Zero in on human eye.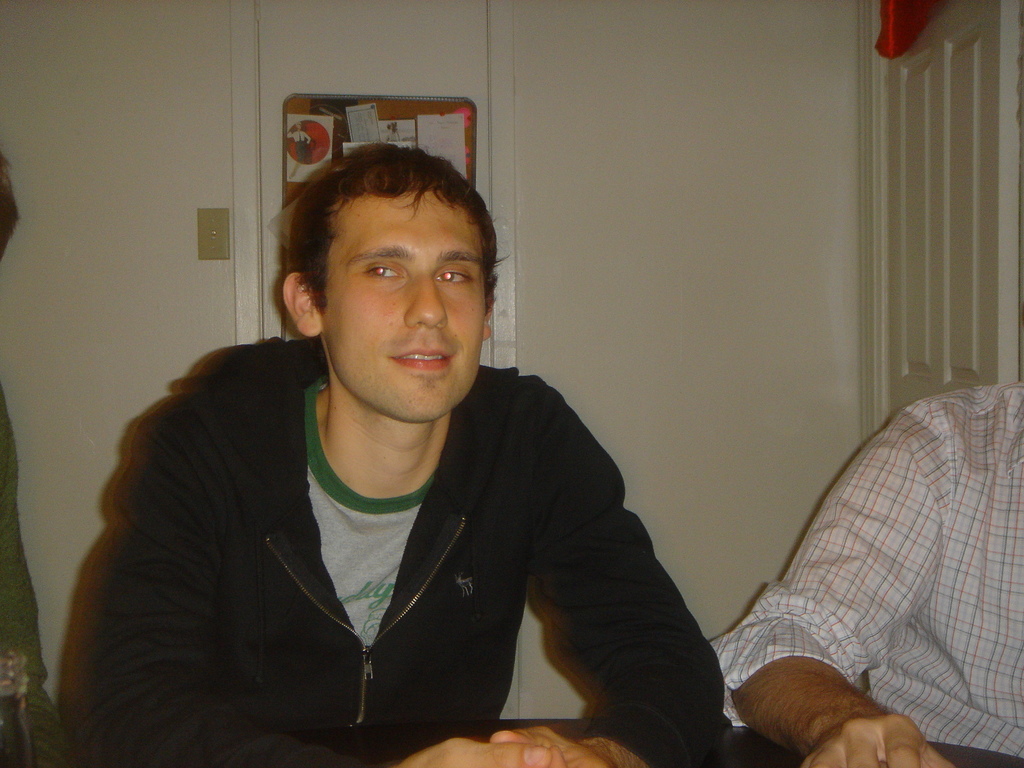
Zeroed in: (left=362, top=257, right=406, bottom=285).
